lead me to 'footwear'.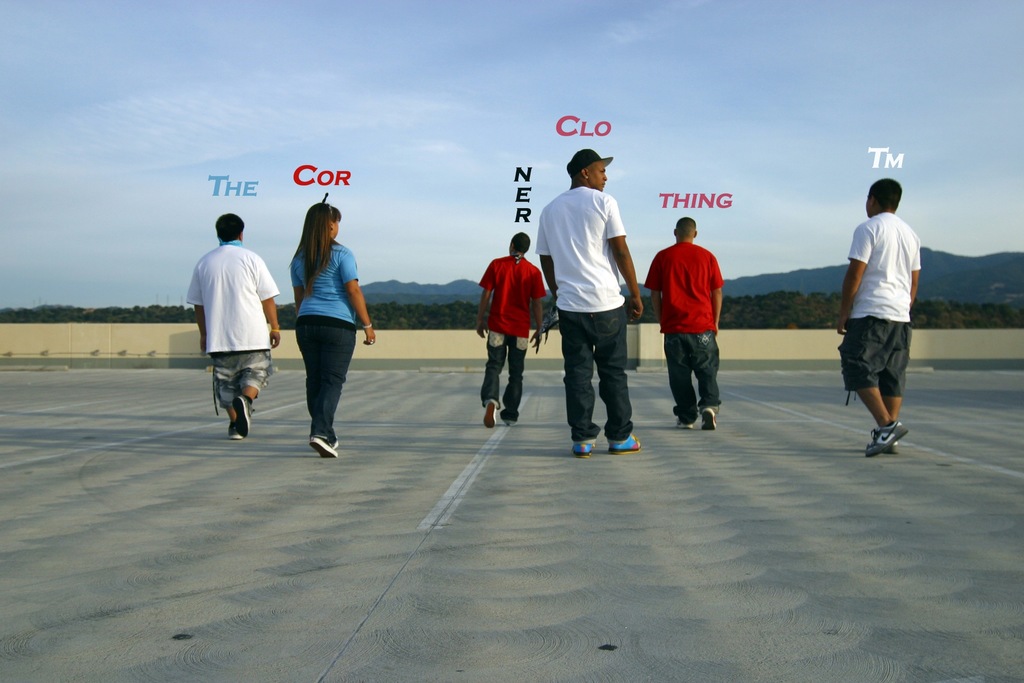
Lead to 701,409,716,434.
